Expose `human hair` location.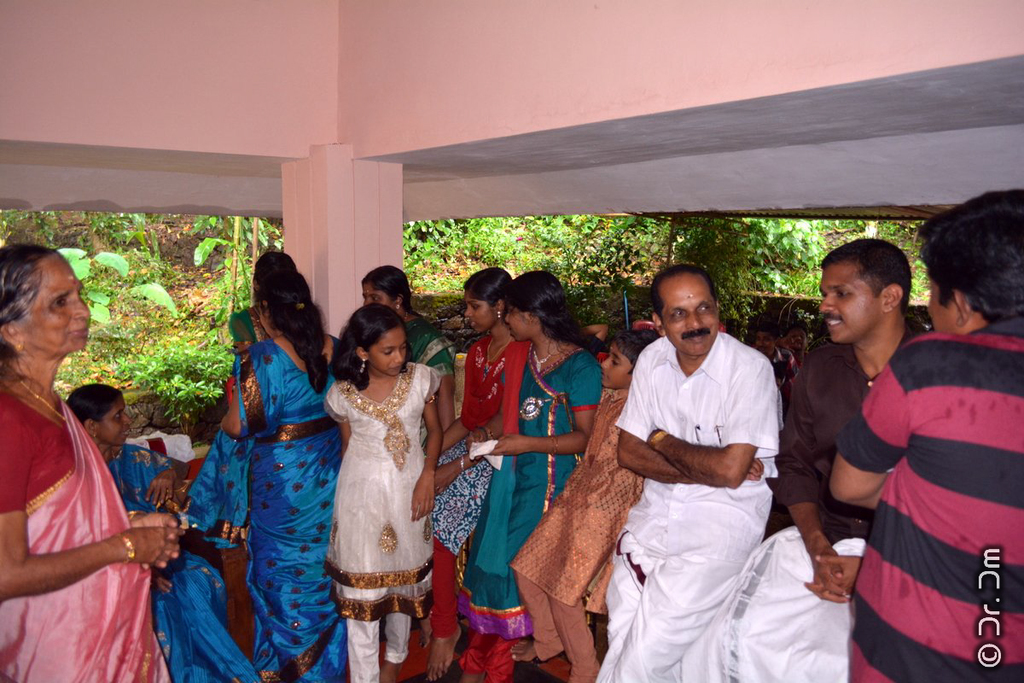
Exposed at pyautogui.locateOnScreen(67, 383, 126, 423).
